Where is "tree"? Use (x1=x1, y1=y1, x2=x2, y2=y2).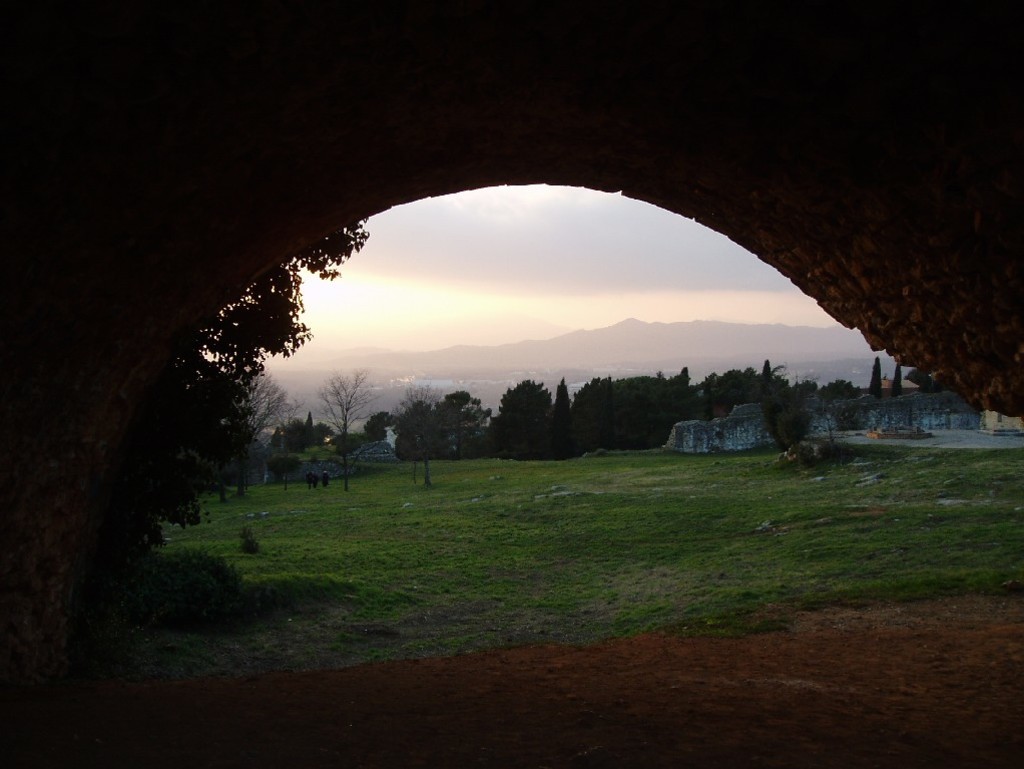
(x1=500, y1=370, x2=553, y2=424).
